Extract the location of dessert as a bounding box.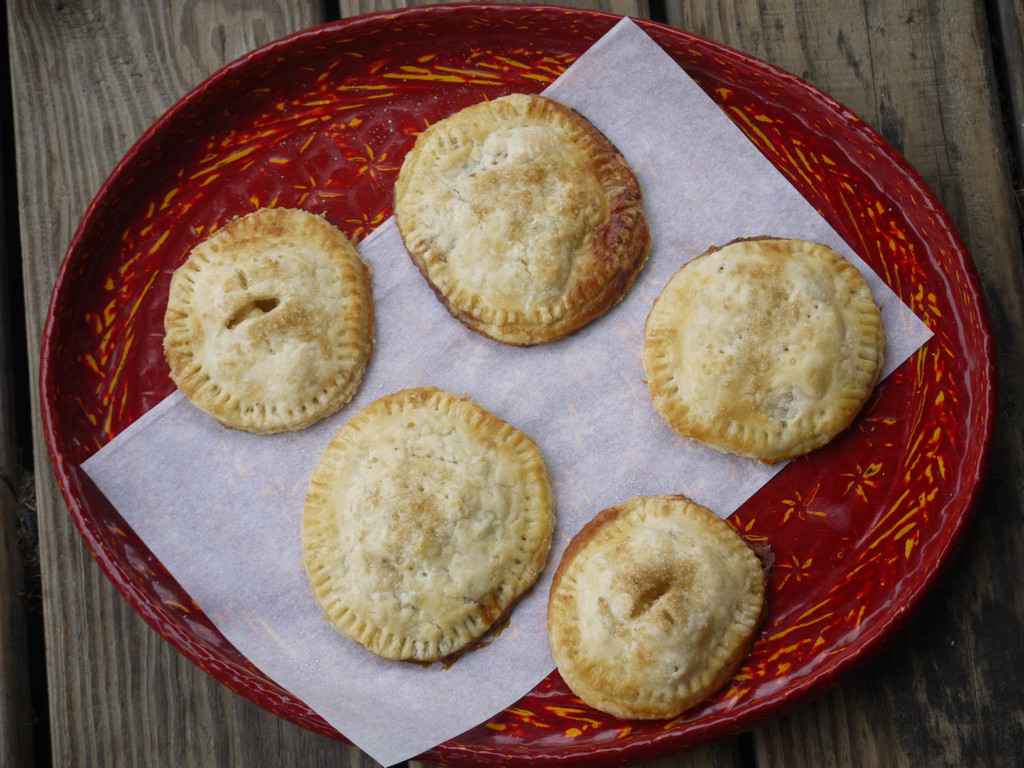
(left=645, top=236, right=886, bottom=454).
